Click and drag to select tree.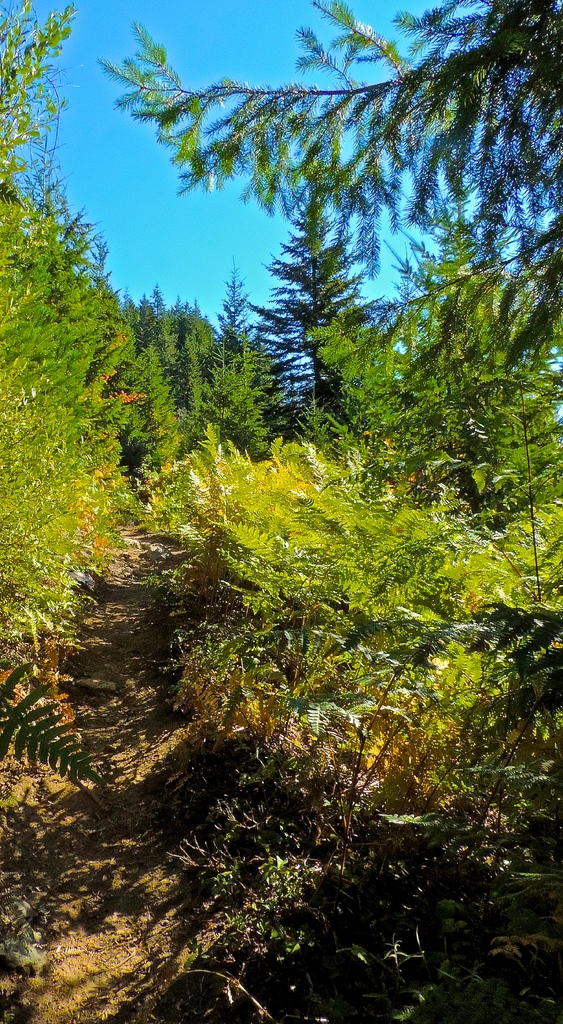
Selection: 0:0:168:705.
